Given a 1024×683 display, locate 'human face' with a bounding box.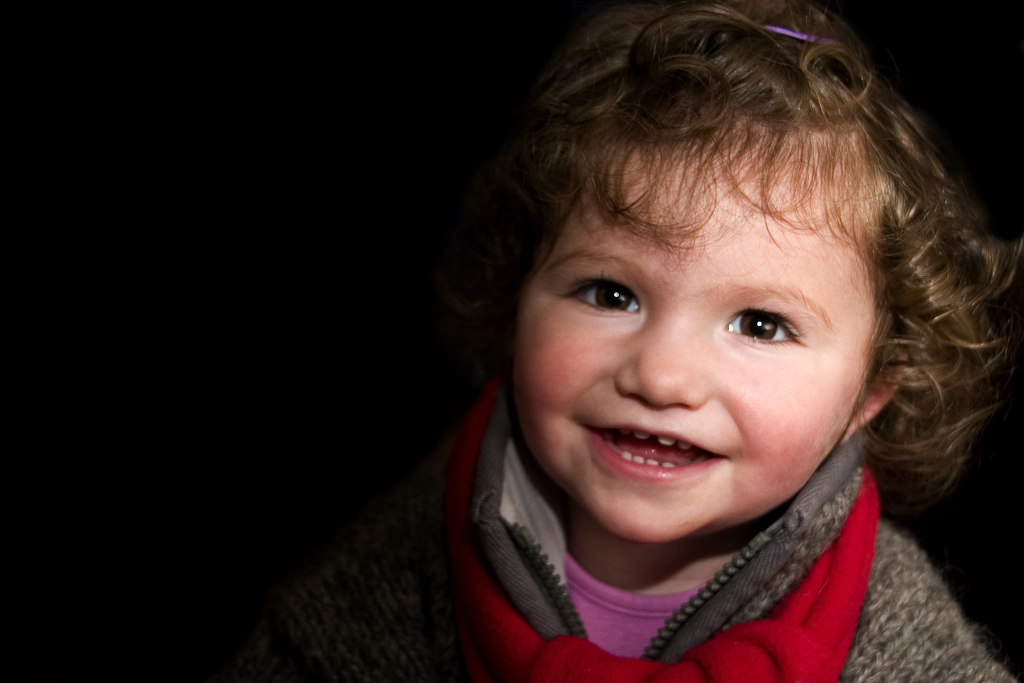
Located: [x1=516, y1=134, x2=877, y2=539].
